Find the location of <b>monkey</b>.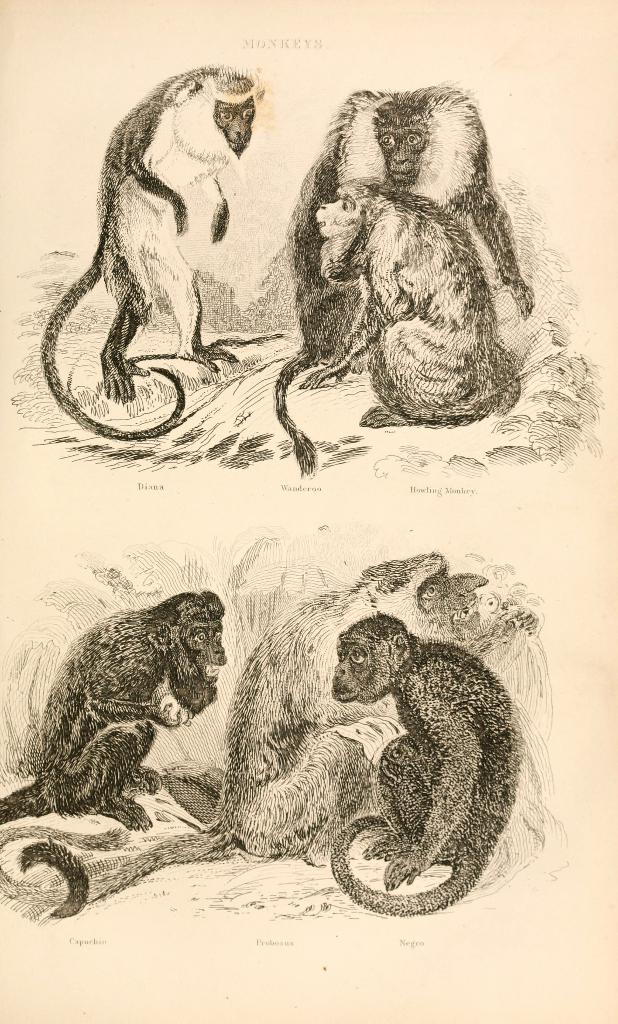
Location: {"x1": 309, "y1": 180, "x2": 524, "y2": 414}.
